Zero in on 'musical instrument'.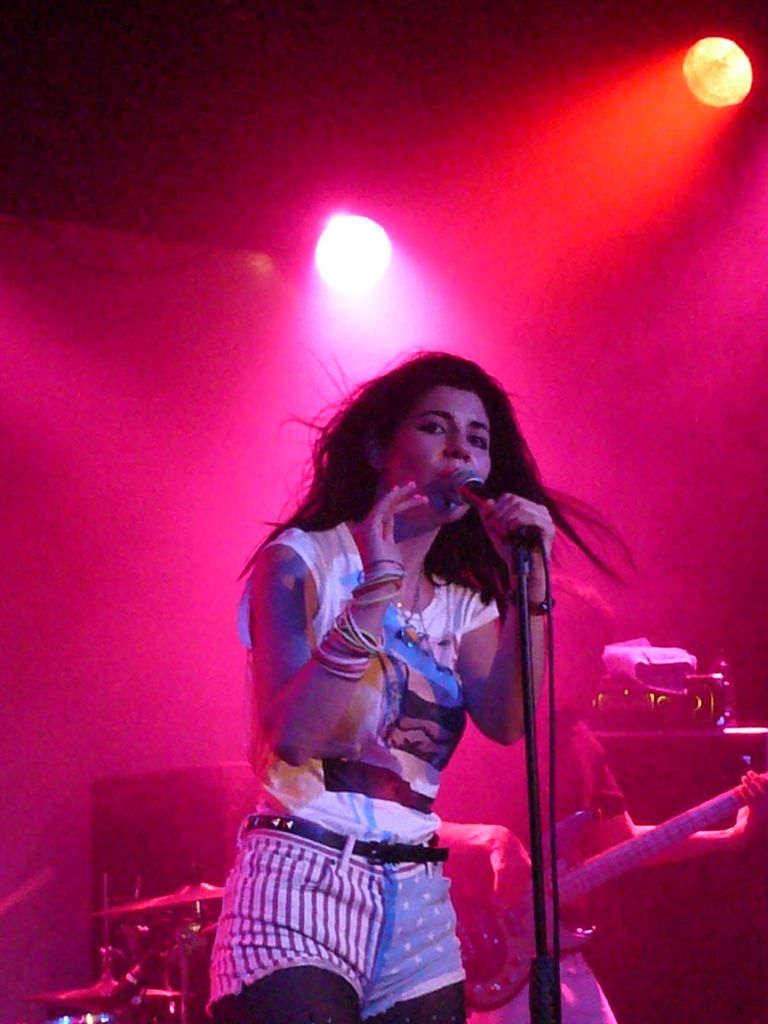
Zeroed in: [left=84, top=875, right=228, bottom=924].
